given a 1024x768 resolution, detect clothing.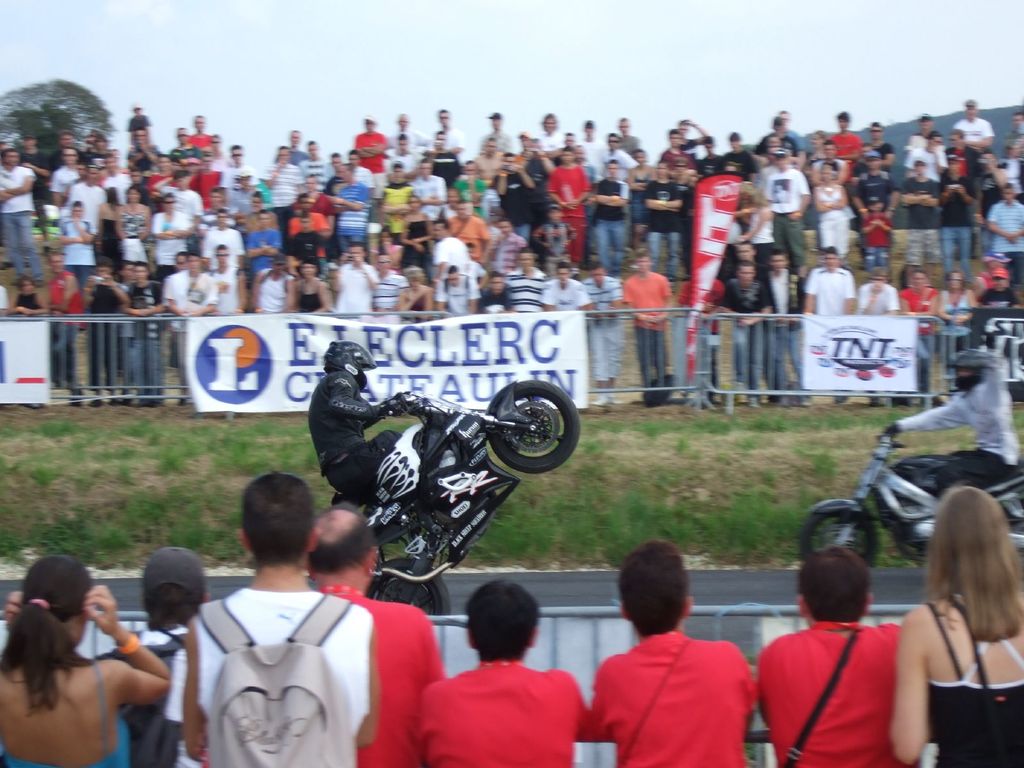
{"left": 170, "top": 142, "right": 197, "bottom": 156}.
